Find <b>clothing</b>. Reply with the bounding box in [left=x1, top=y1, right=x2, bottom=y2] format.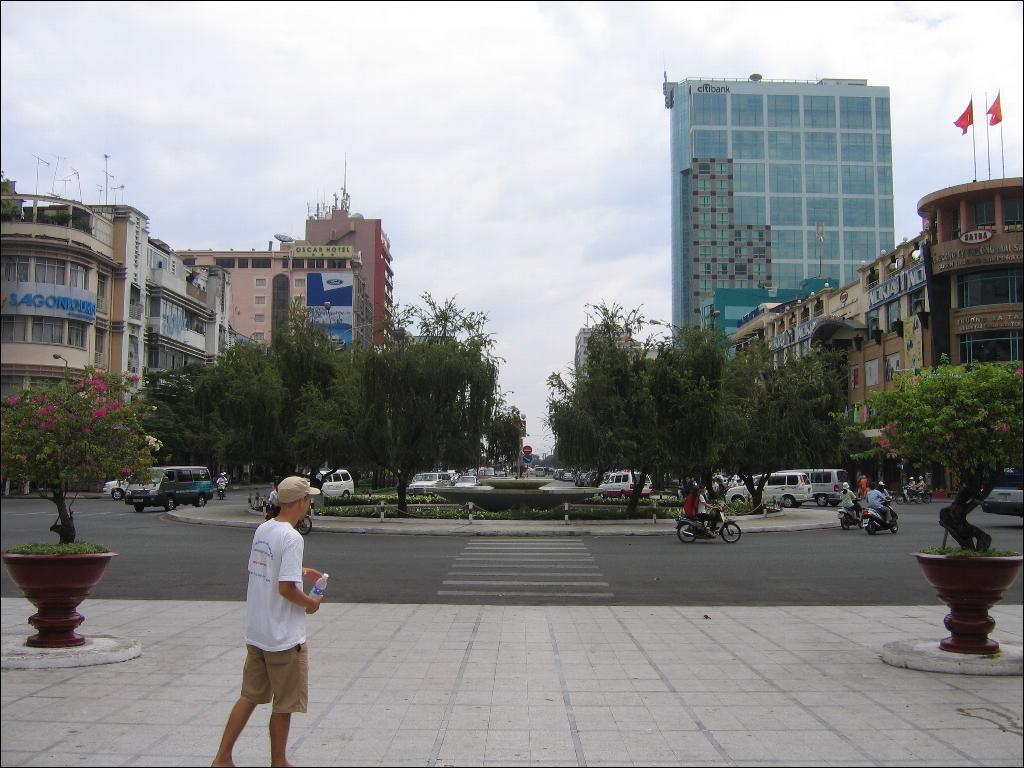
[left=223, top=508, right=313, bottom=717].
